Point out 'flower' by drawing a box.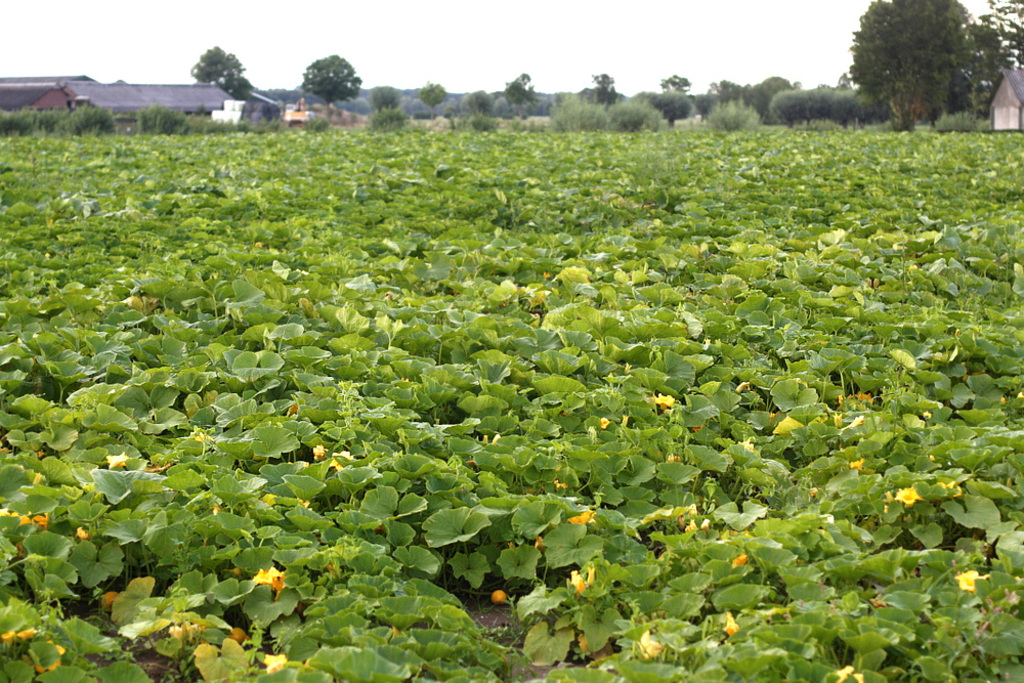
(102, 446, 130, 469).
